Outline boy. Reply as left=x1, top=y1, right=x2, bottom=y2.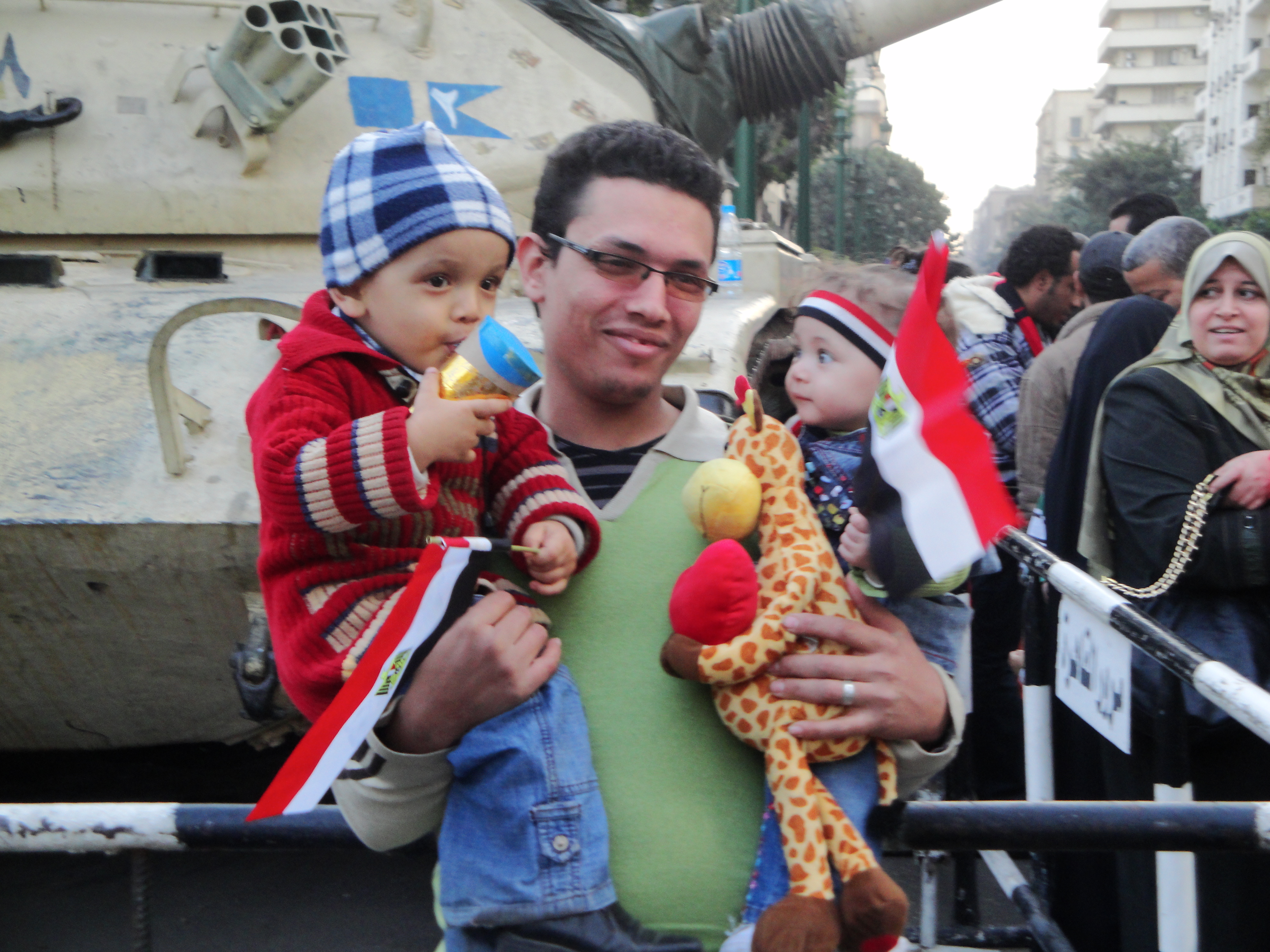
left=73, top=56, right=206, bottom=294.
